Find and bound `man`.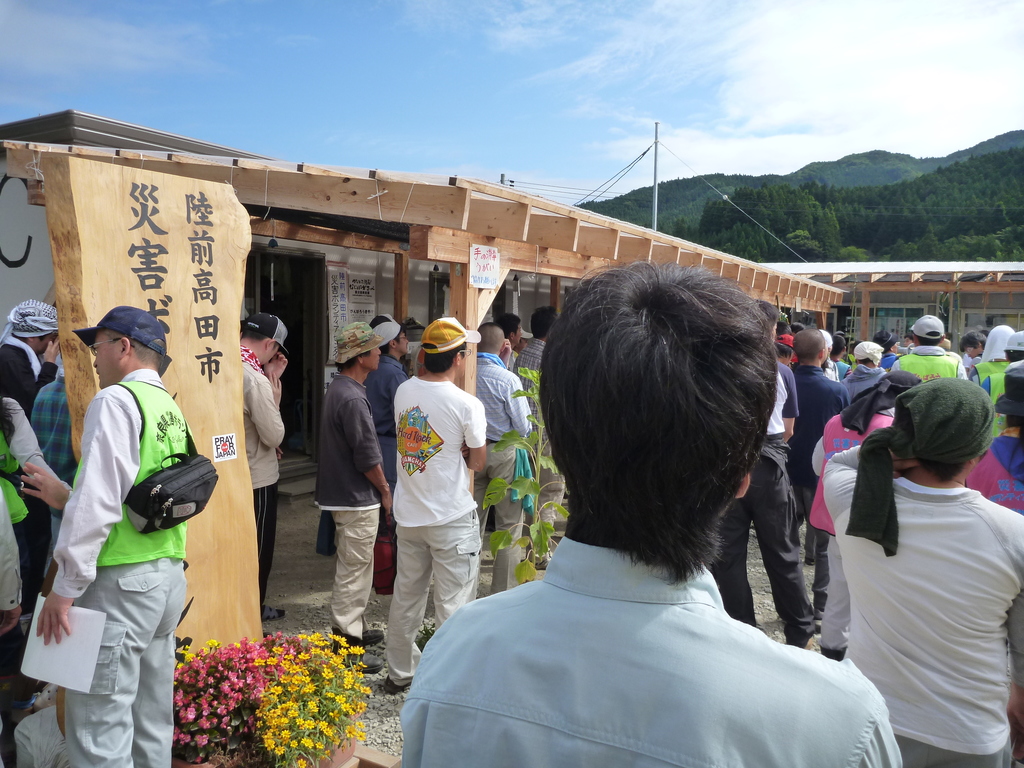
Bound: bbox=[495, 314, 523, 372].
